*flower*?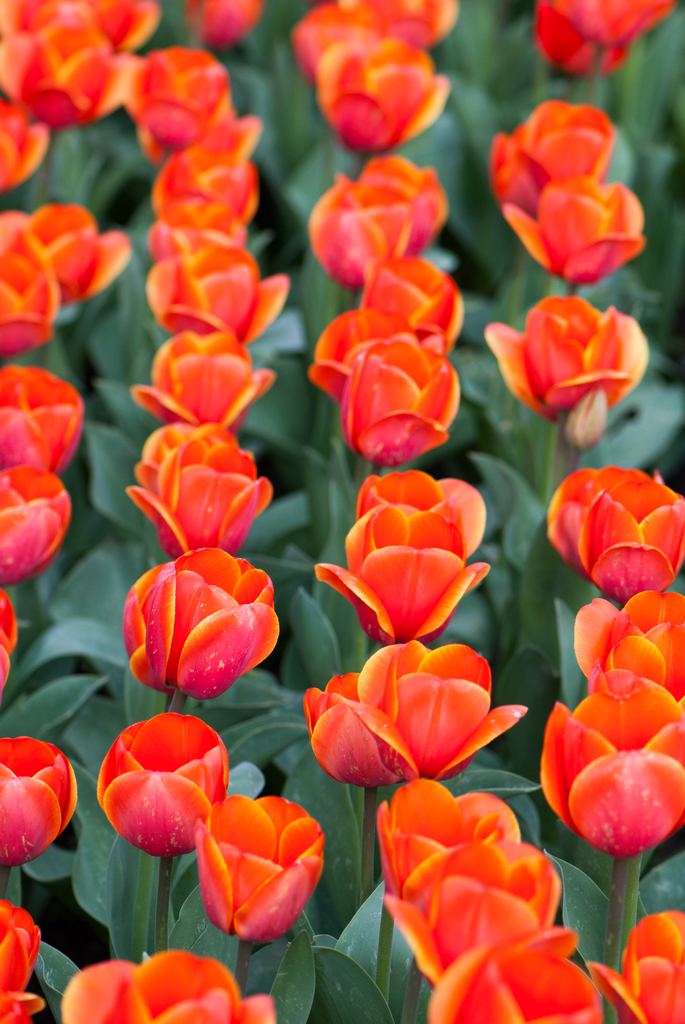
detection(129, 219, 284, 342)
